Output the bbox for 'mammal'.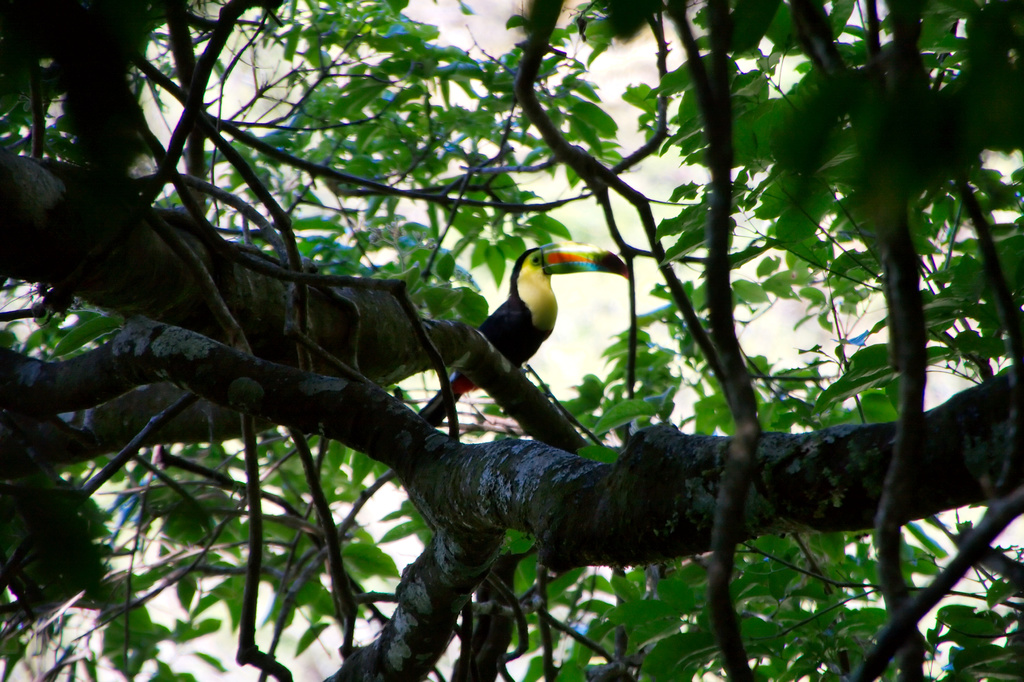
415,239,625,423.
